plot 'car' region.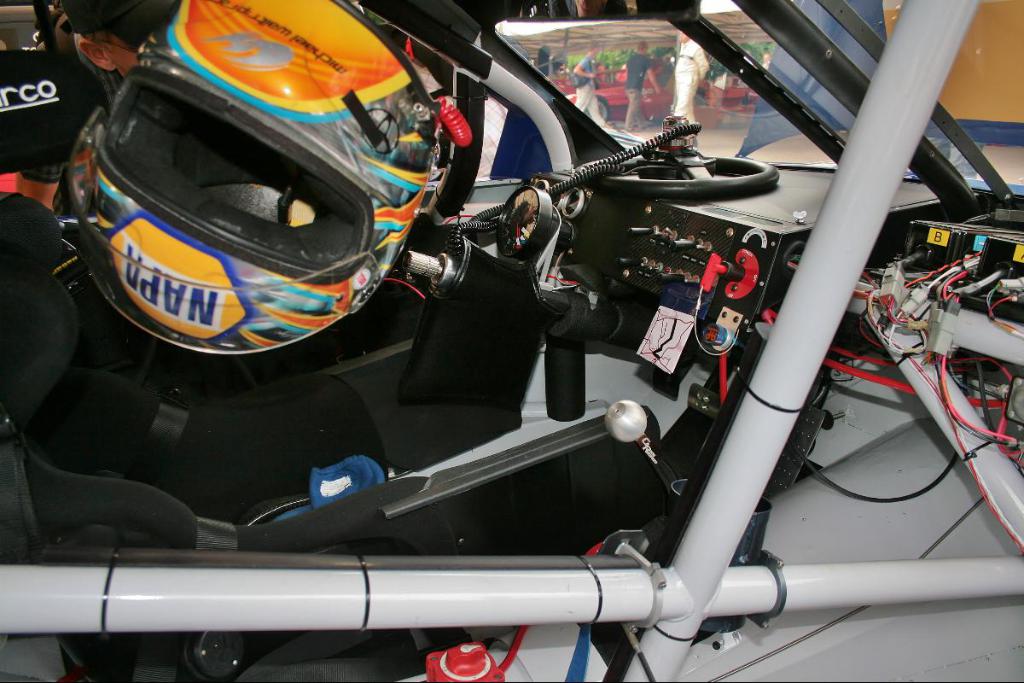
Plotted at bbox=[0, 0, 1023, 682].
